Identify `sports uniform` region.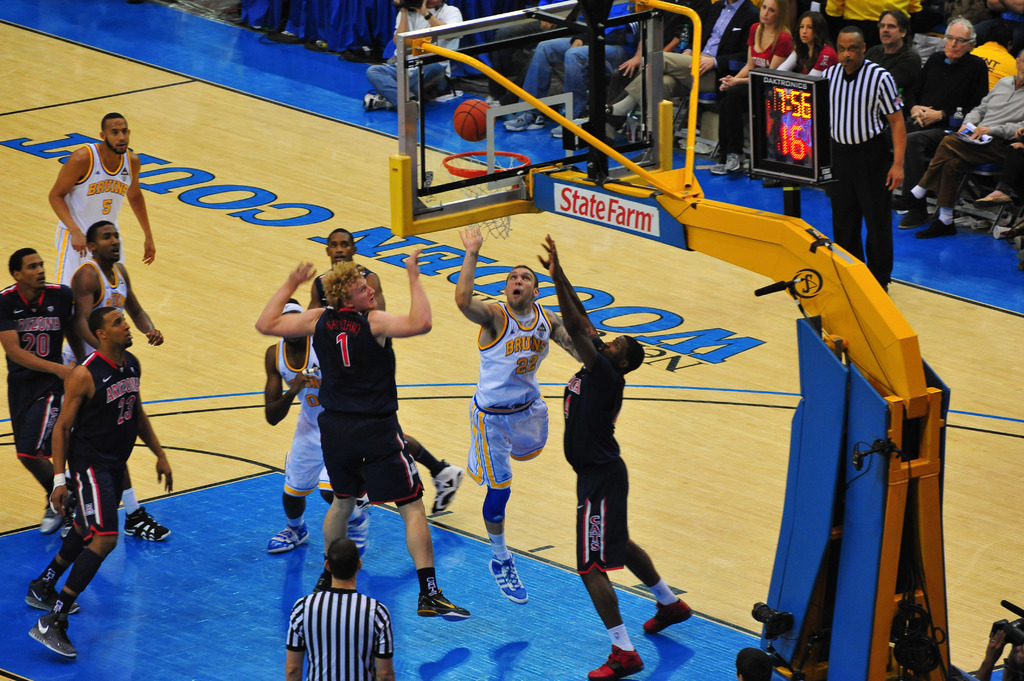
Region: 463 285 555 486.
